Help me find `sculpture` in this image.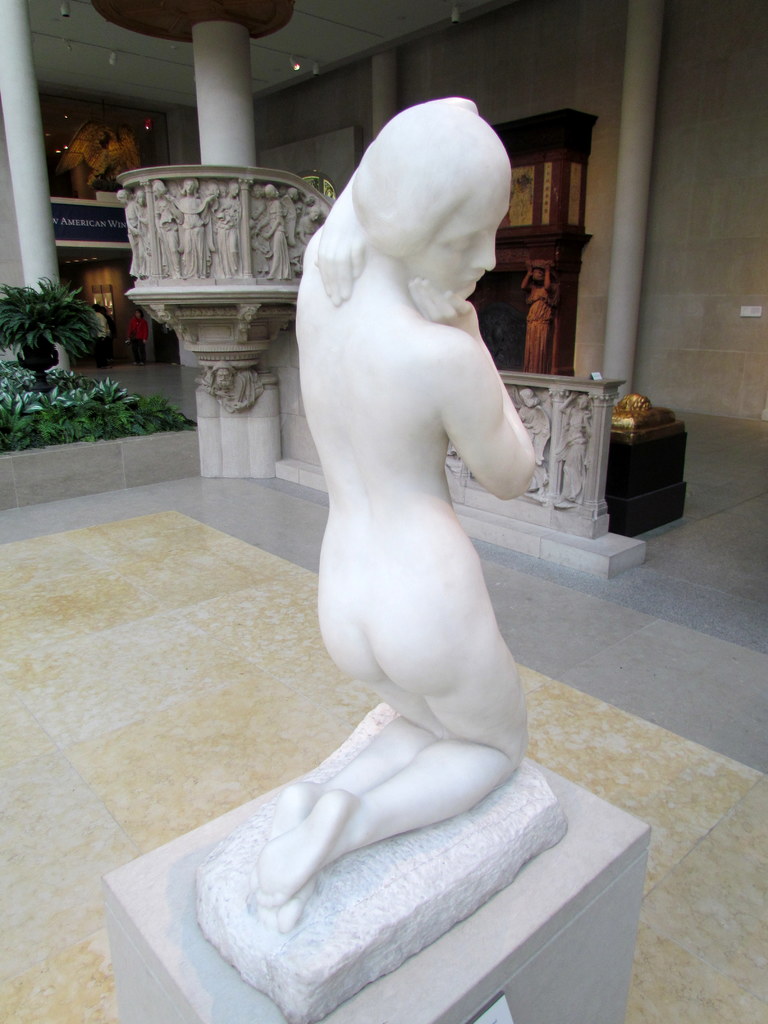
Found it: [x1=220, y1=95, x2=547, y2=923].
